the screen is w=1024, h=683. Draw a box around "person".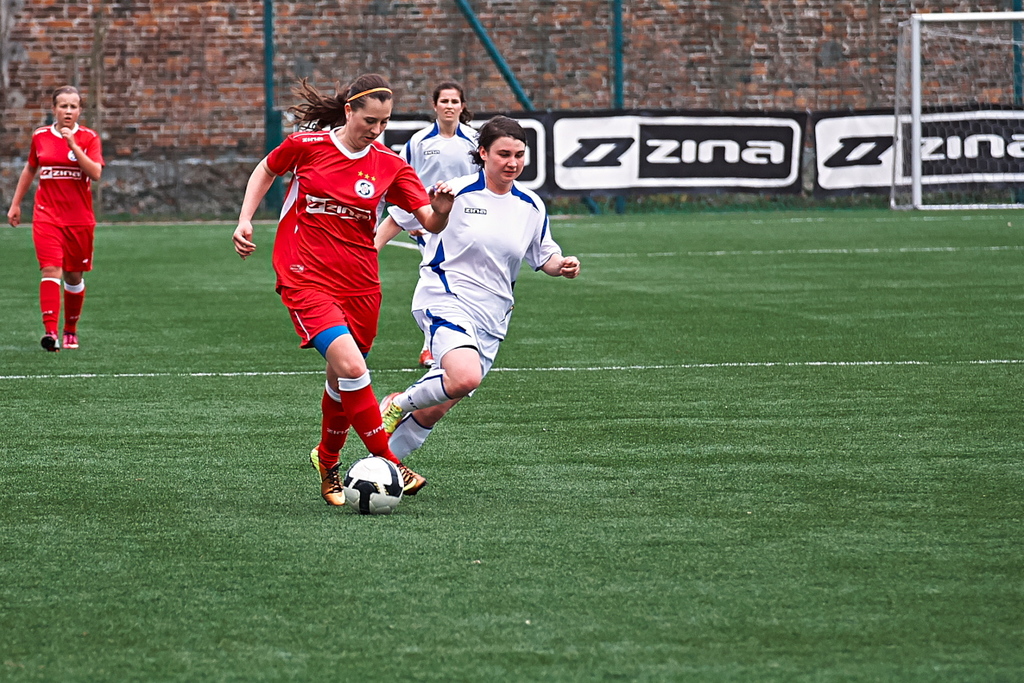
bbox=[228, 73, 452, 506].
